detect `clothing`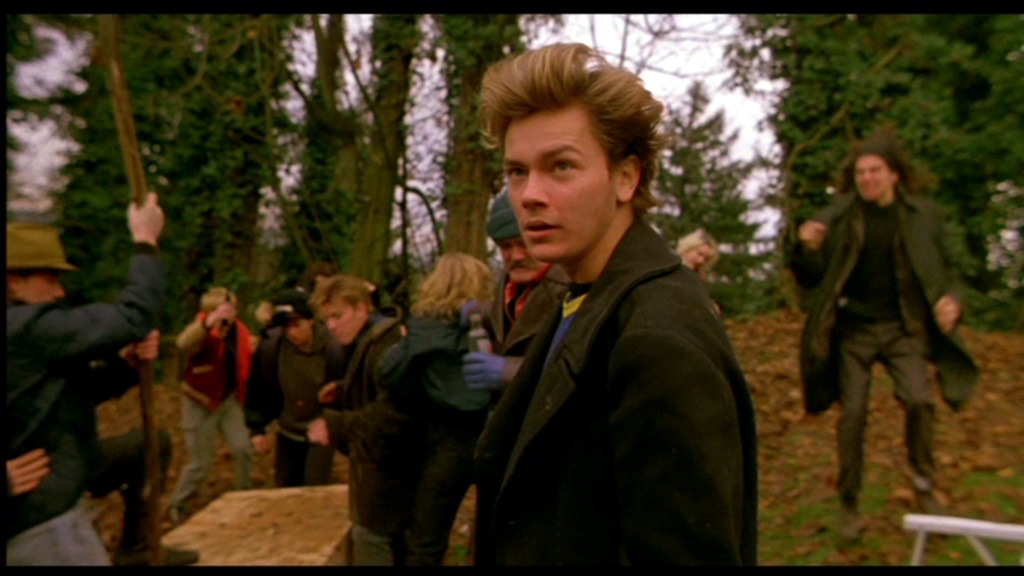
detection(785, 186, 977, 515)
